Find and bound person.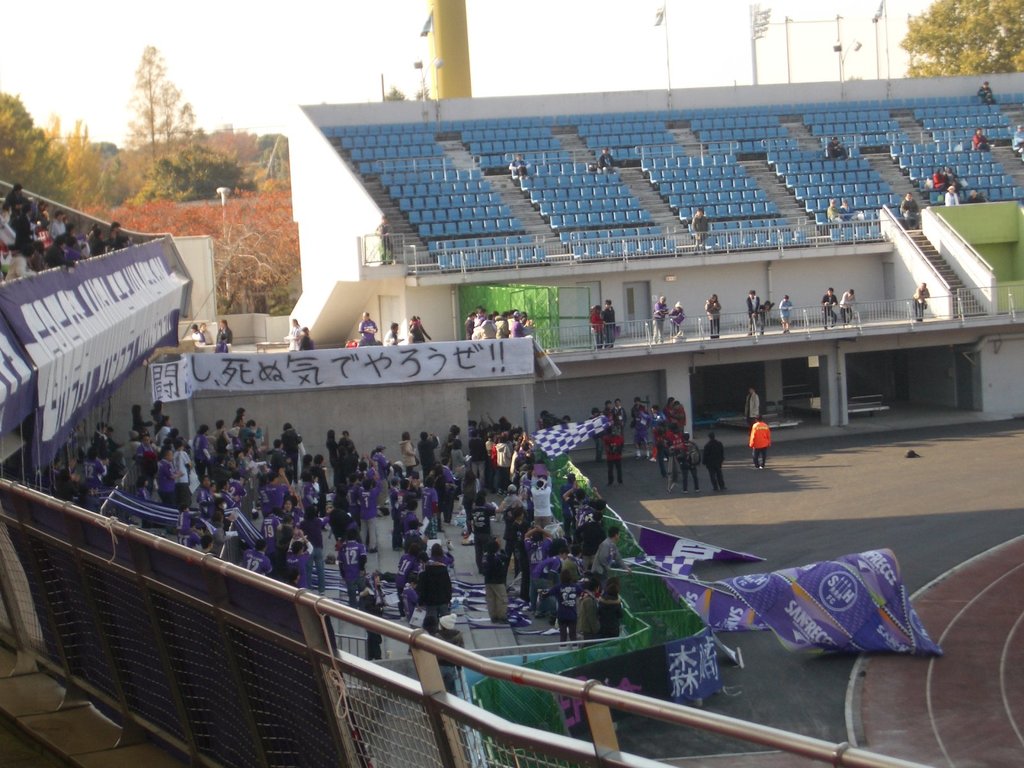
Bound: {"left": 300, "top": 318, "right": 315, "bottom": 352}.
